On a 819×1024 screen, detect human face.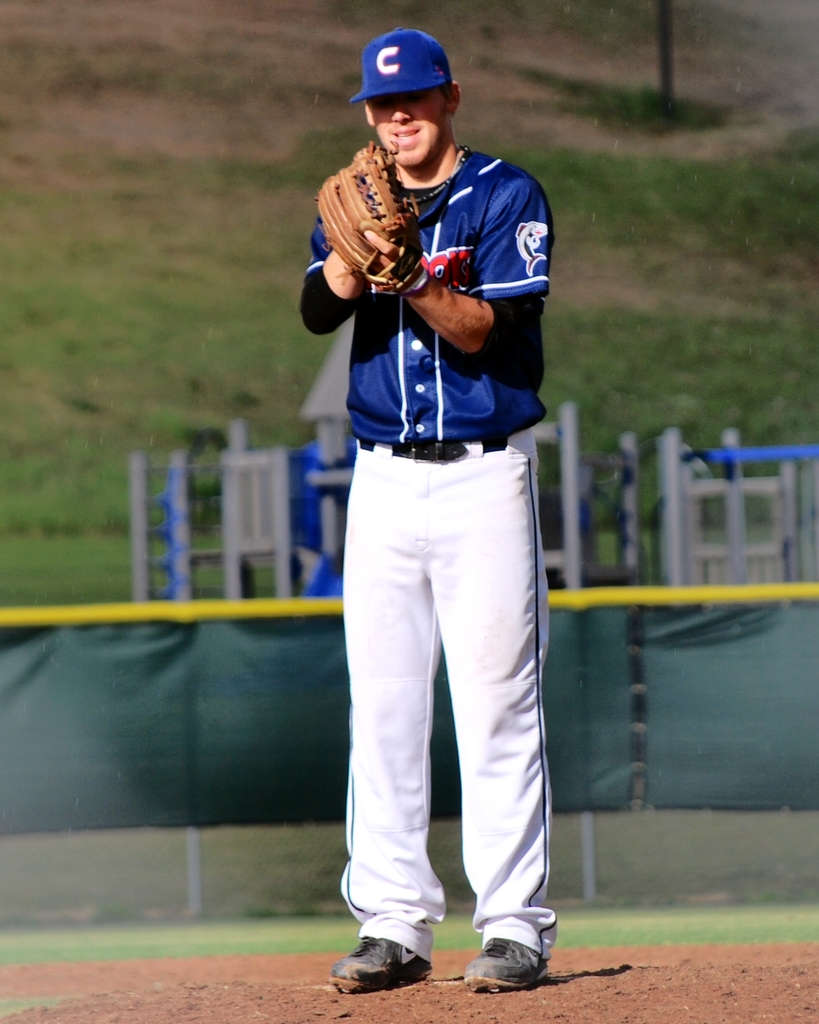
crop(373, 86, 445, 166).
